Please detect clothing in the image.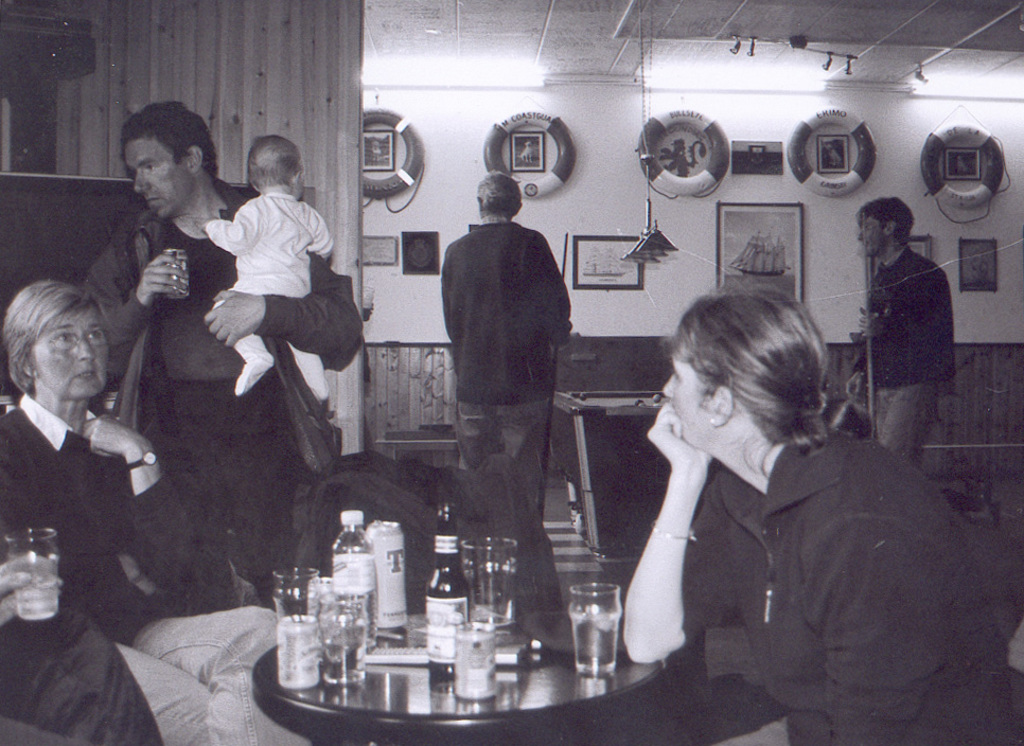
[left=199, top=195, right=326, bottom=414].
